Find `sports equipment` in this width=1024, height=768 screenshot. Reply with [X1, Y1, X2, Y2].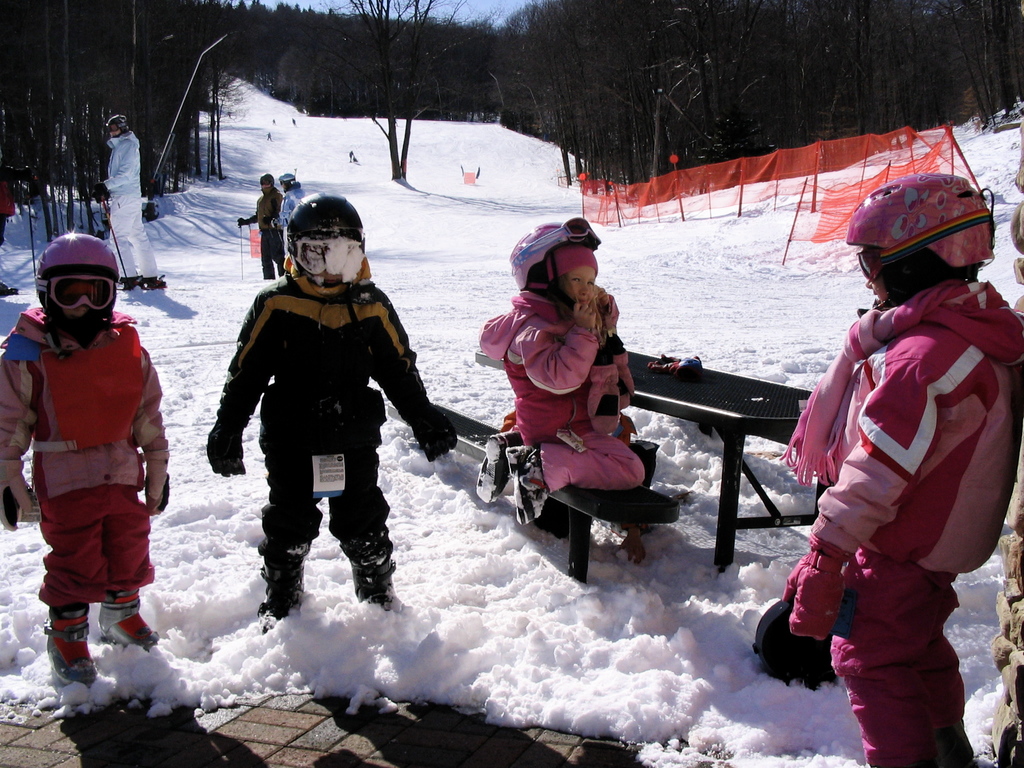
[842, 170, 1000, 315].
